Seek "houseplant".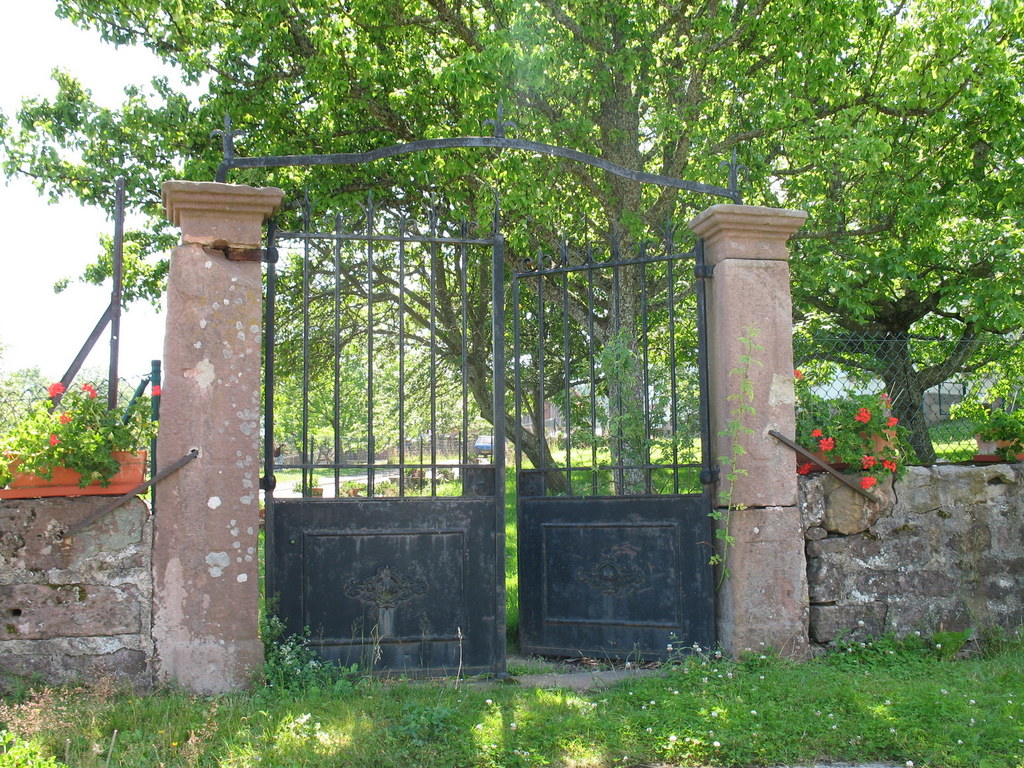
[x1=948, y1=396, x2=1023, y2=467].
